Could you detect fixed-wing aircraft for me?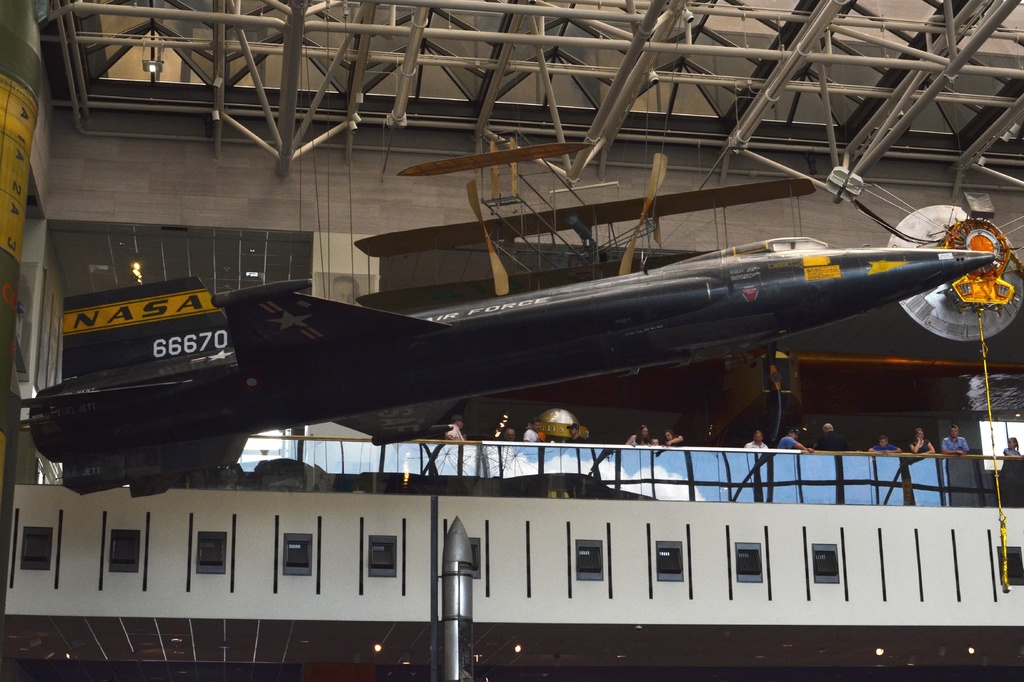
Detection result: 346 125 819 297.
